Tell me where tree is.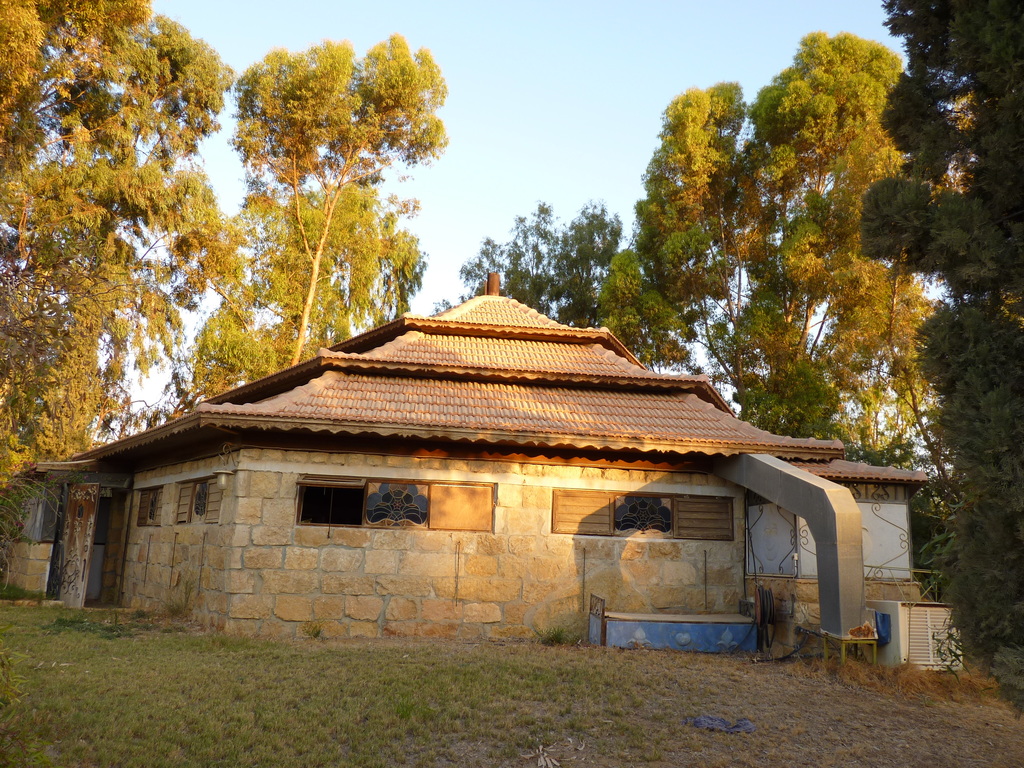
tree is at BBox(179, 33, 474, 351).
